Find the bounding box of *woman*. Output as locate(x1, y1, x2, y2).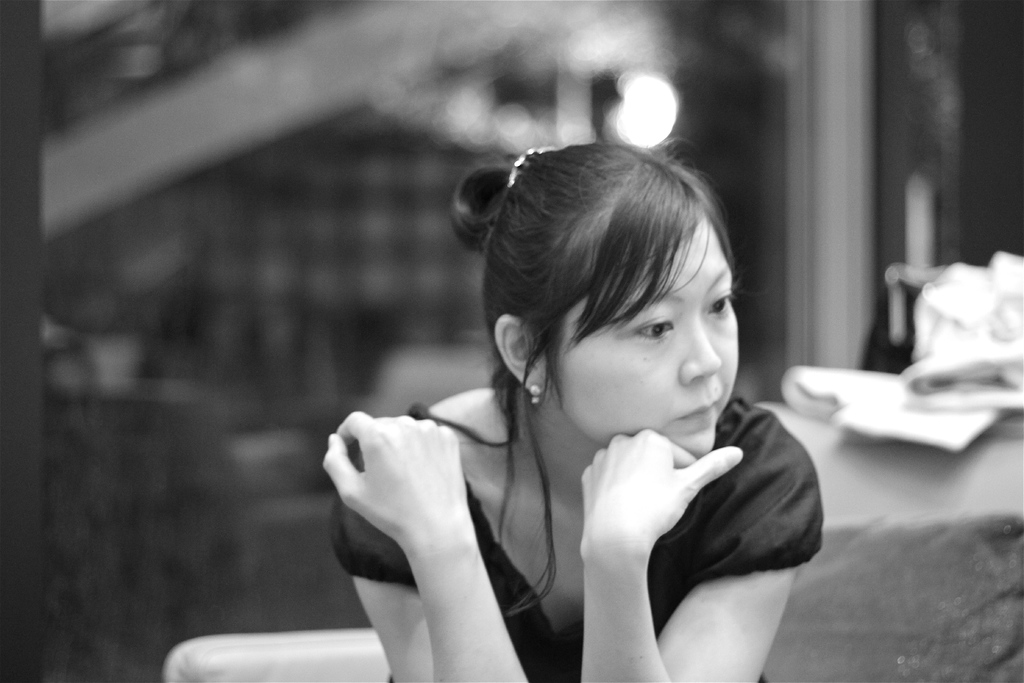
locate(323, 134, 824, 682).
